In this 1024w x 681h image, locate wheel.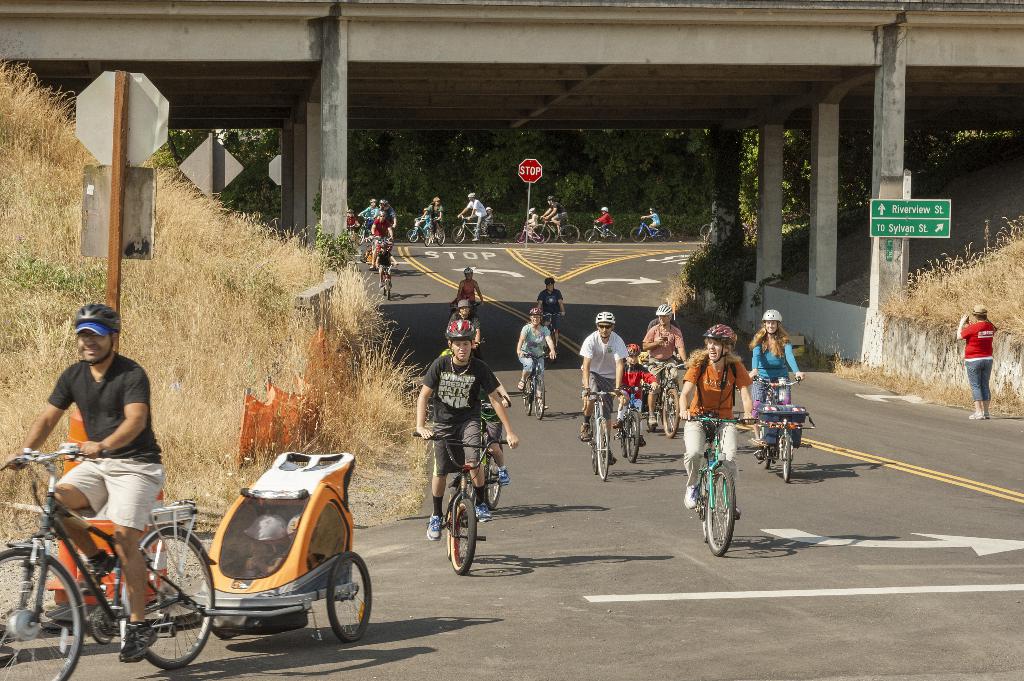
Bounding box: detection(308, 560, 360, 655).
